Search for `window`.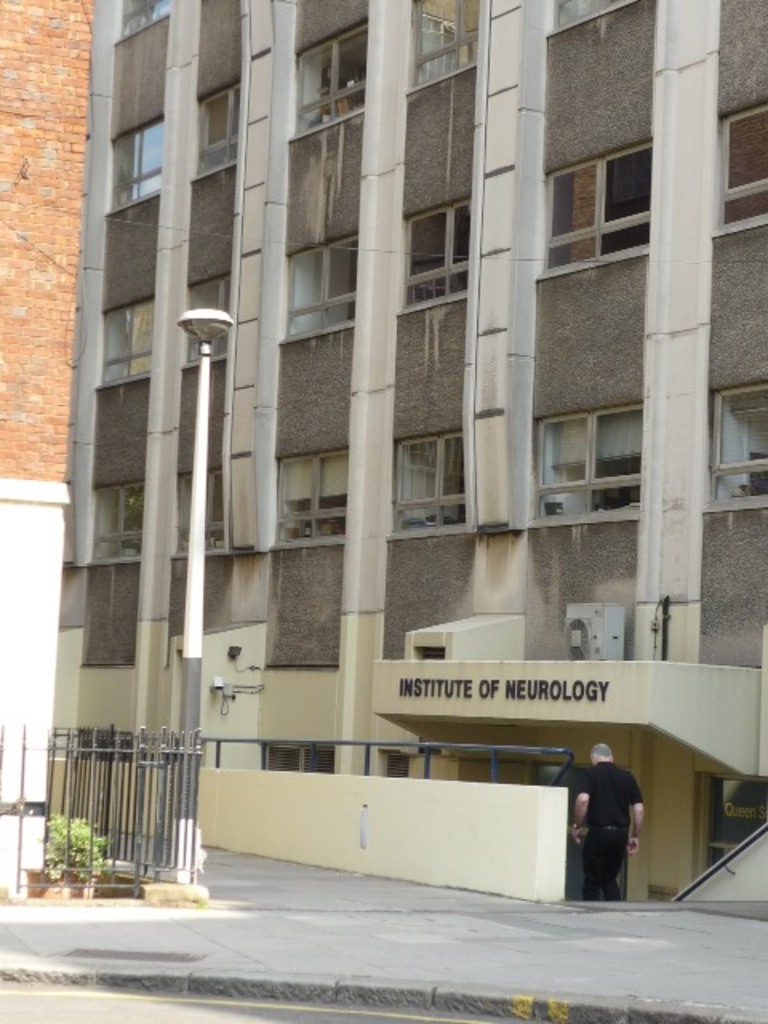
Found at {"left": 272, "top": 450, "right": 344, "bottom": 547}.
